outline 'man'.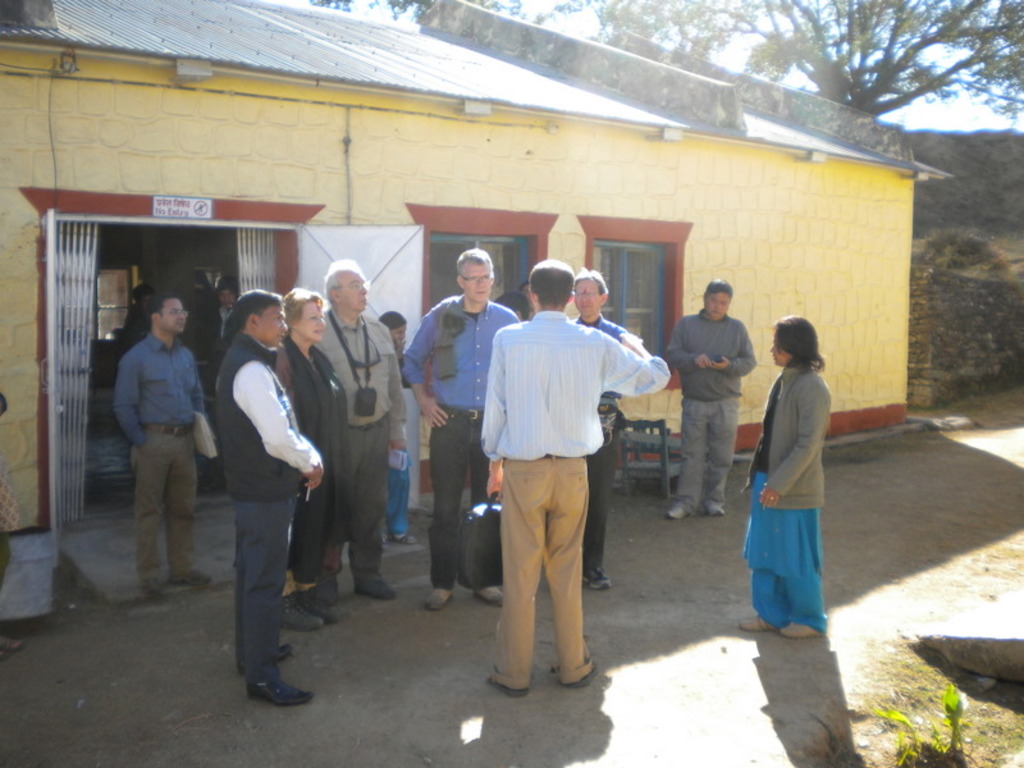
Outline: <bbox>187, 264, 237, 367</bbox>.
